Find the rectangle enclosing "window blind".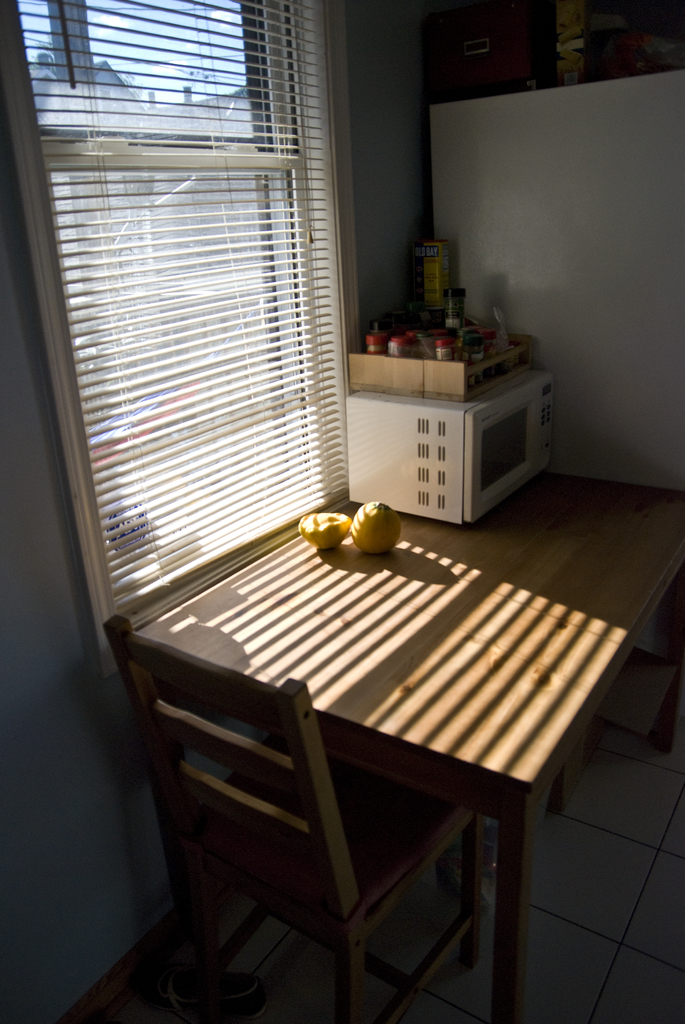
BBox(17, 0, 356, 646).
